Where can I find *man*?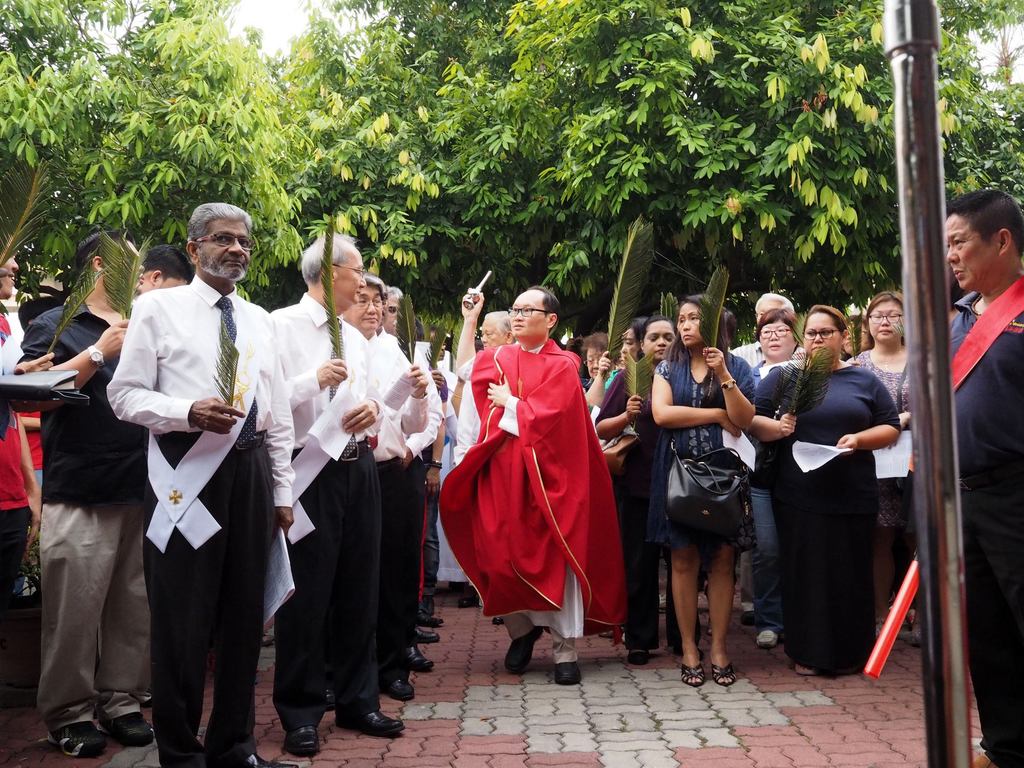
You can find it at bbox=[435, 285, 630, 682].
